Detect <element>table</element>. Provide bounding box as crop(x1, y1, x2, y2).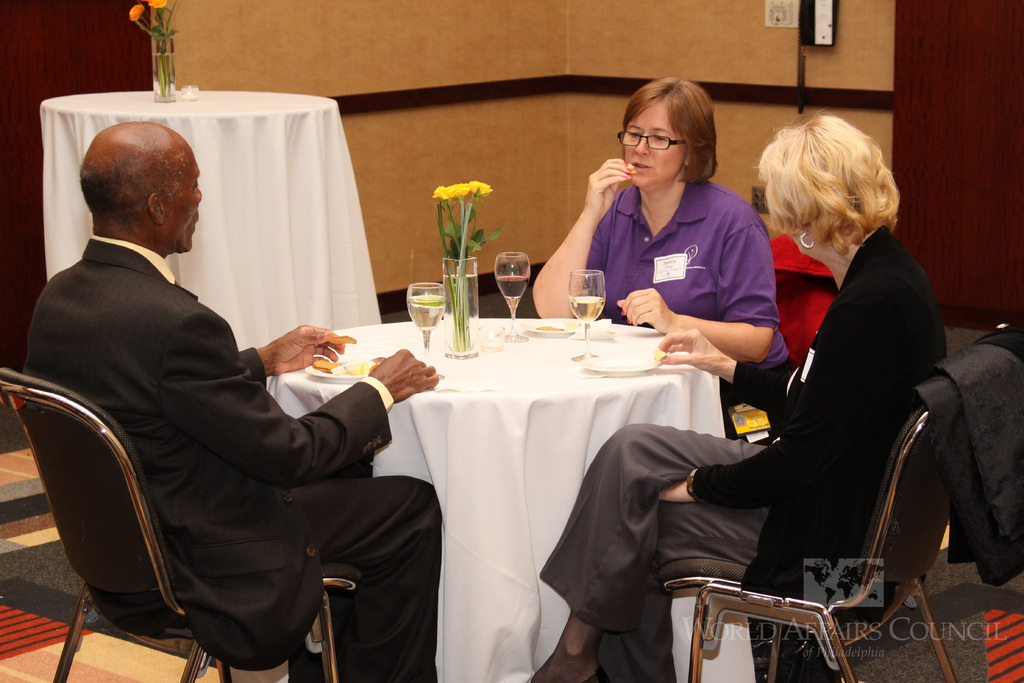
crop(43, 92, 384, 395).
